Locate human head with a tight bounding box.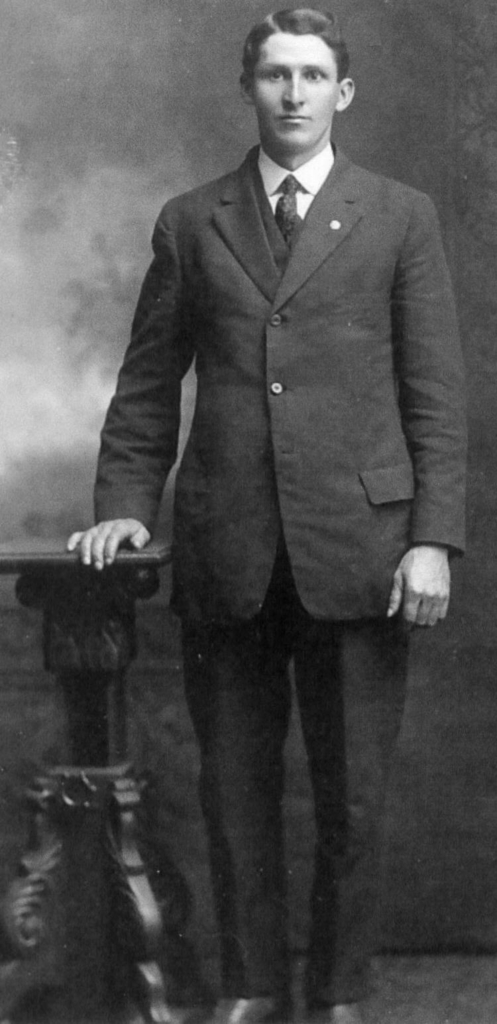
[left=239, top=9, right=355, bottom=153].
